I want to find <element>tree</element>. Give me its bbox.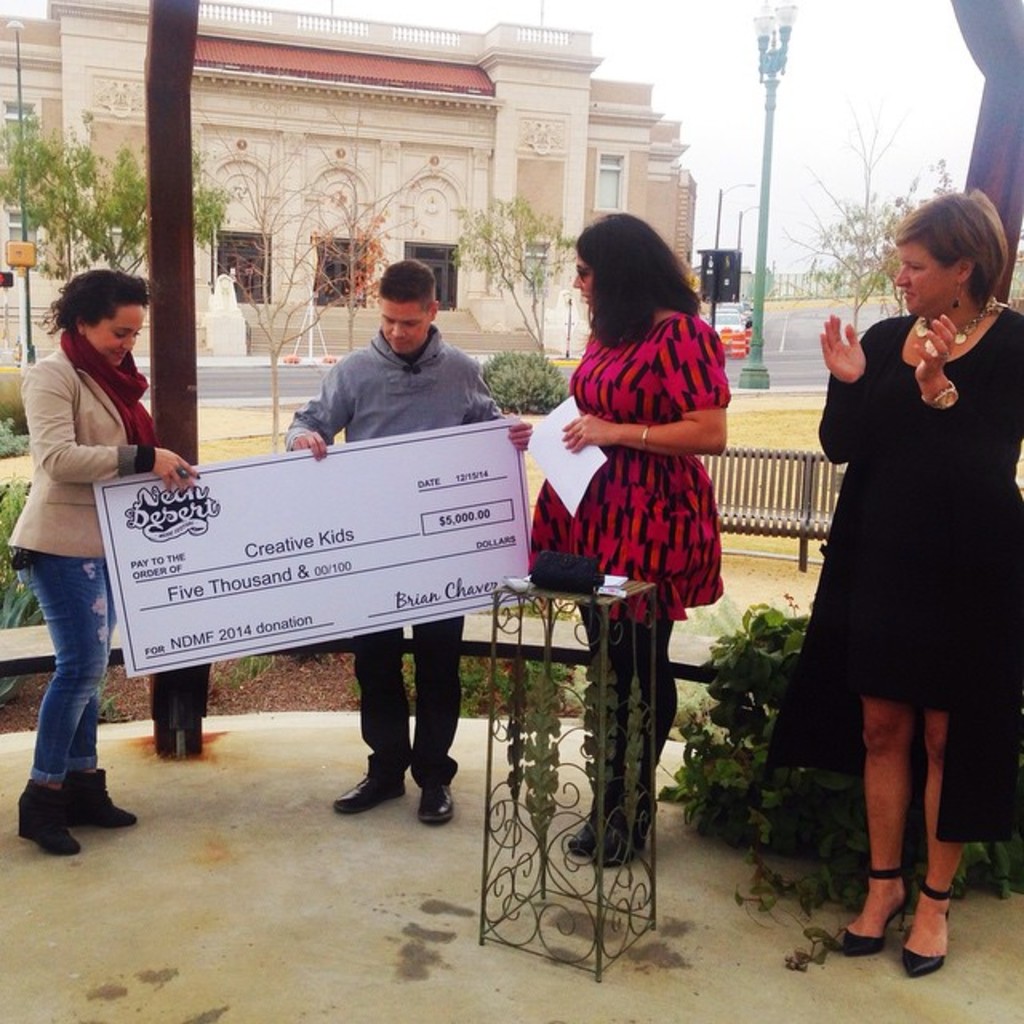
<region>192, 149, 344, 450</region>.
